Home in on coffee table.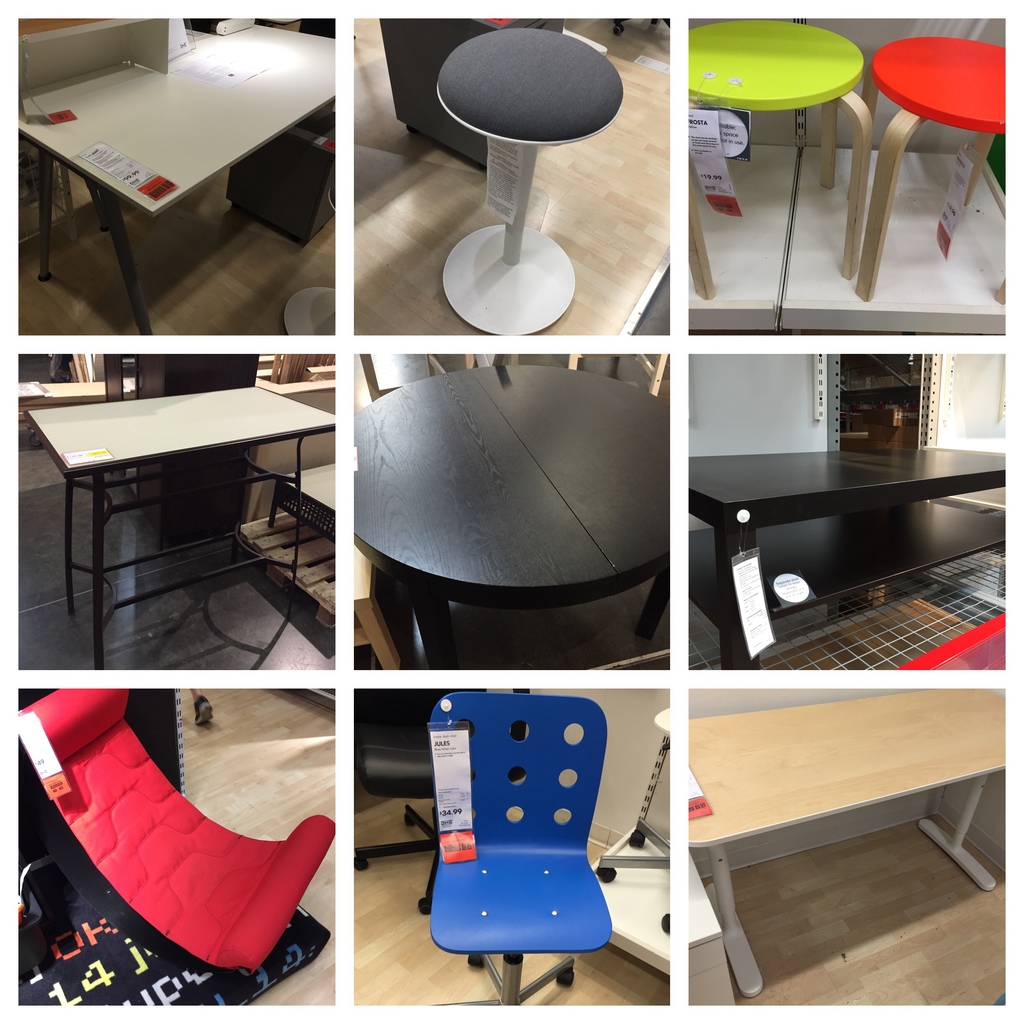
Homed in at crop(21, 384, 336, 669).
